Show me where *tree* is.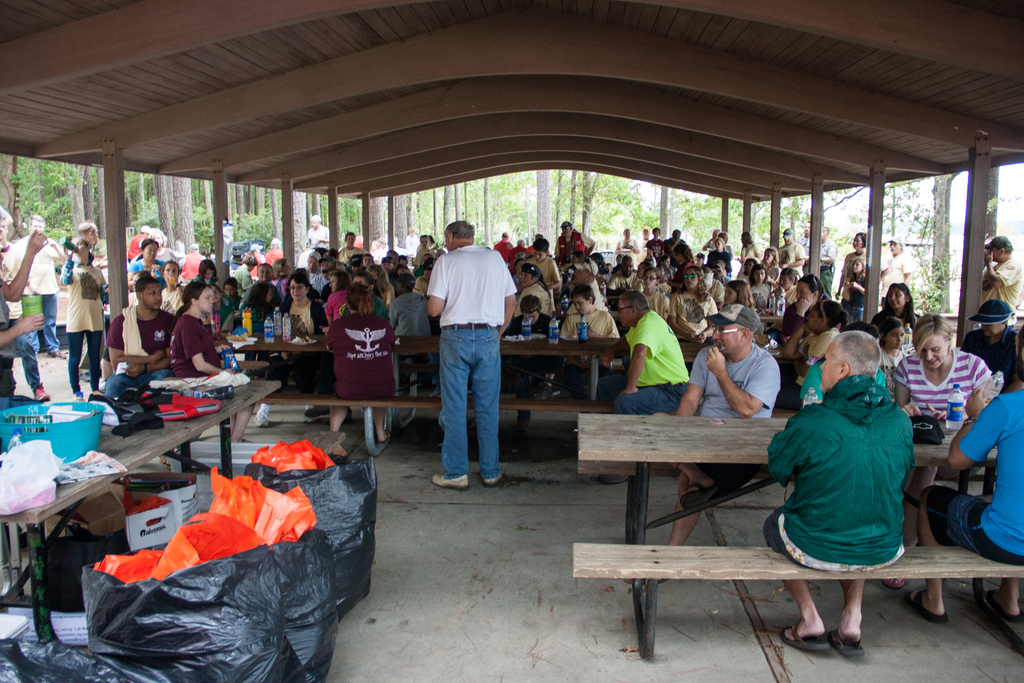
*tree* is at Rect(530, 167, 551, 241).
